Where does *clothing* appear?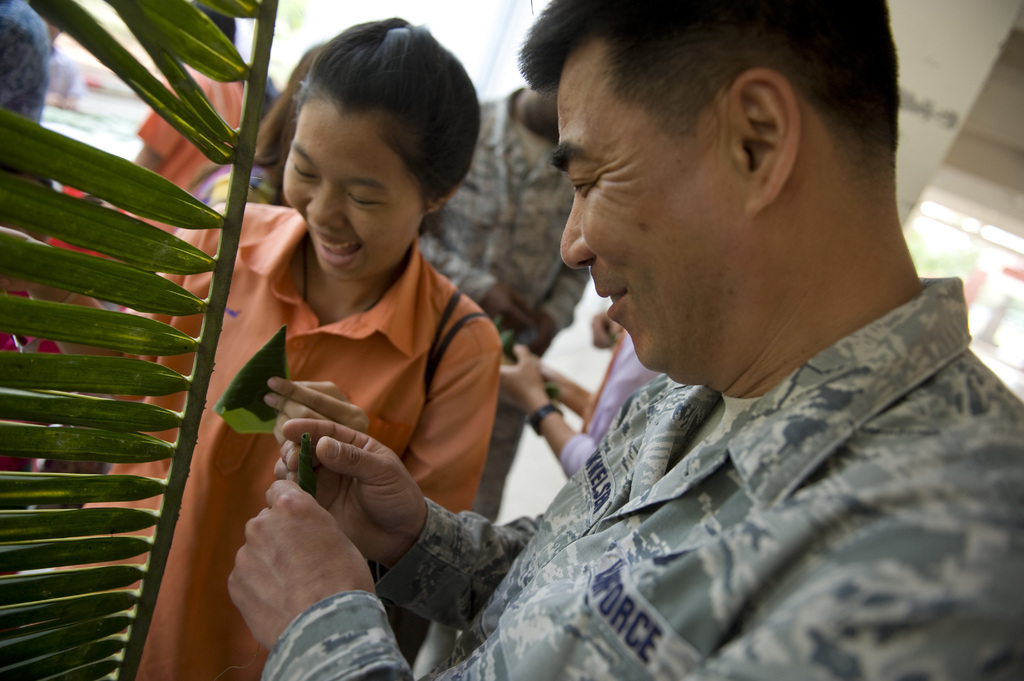
Appears at select_region(115, 203, 504, 680).
